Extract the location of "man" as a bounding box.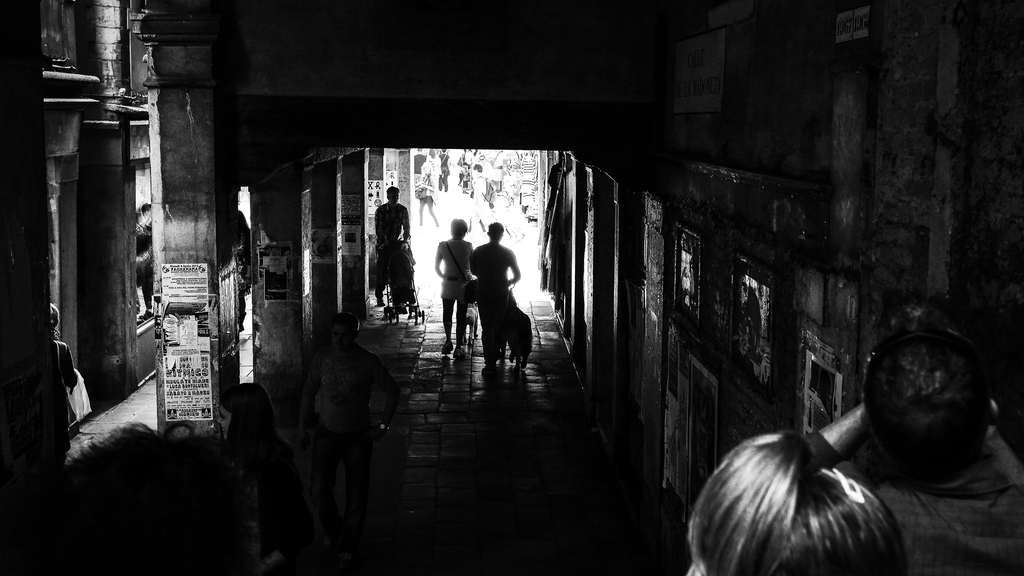
(372,184,413,304).
